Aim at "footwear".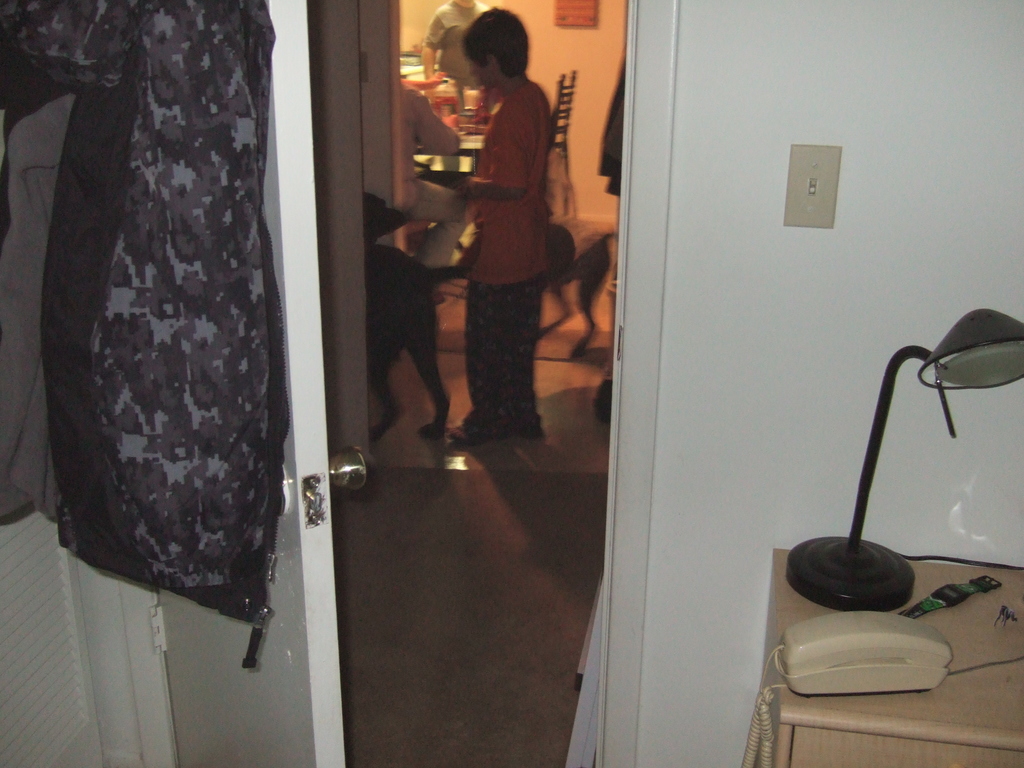
Aimed at Rect(447, 420, 492, 445).
